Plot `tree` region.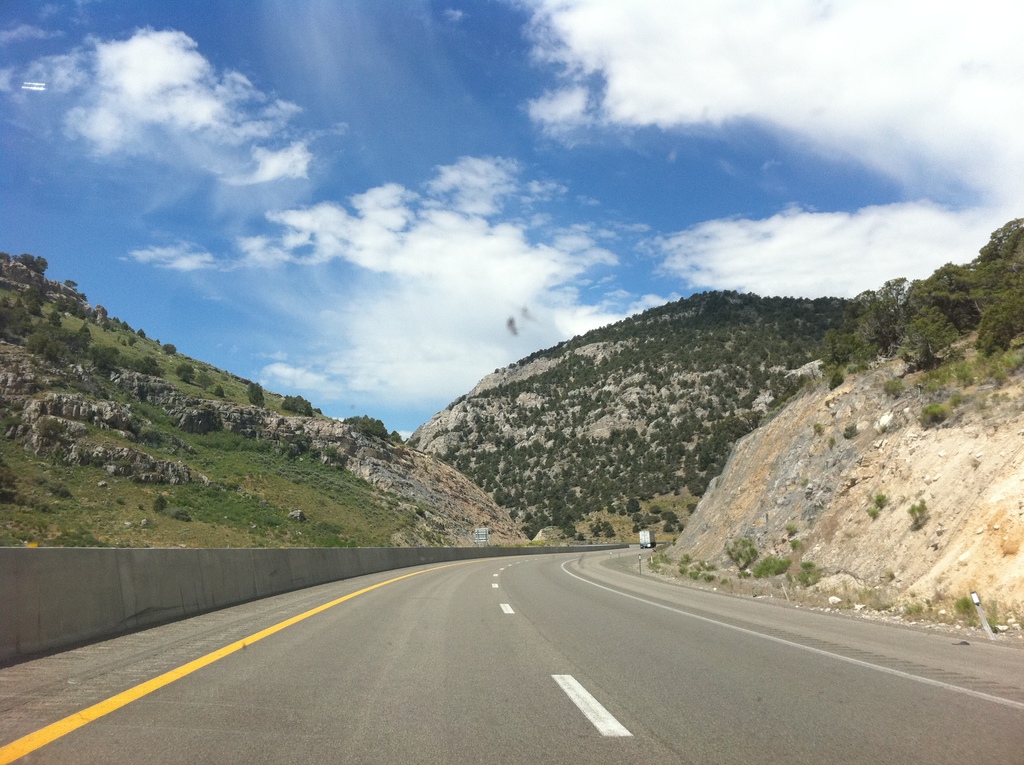
Plotted at rect(347, 415, 393, 434).
